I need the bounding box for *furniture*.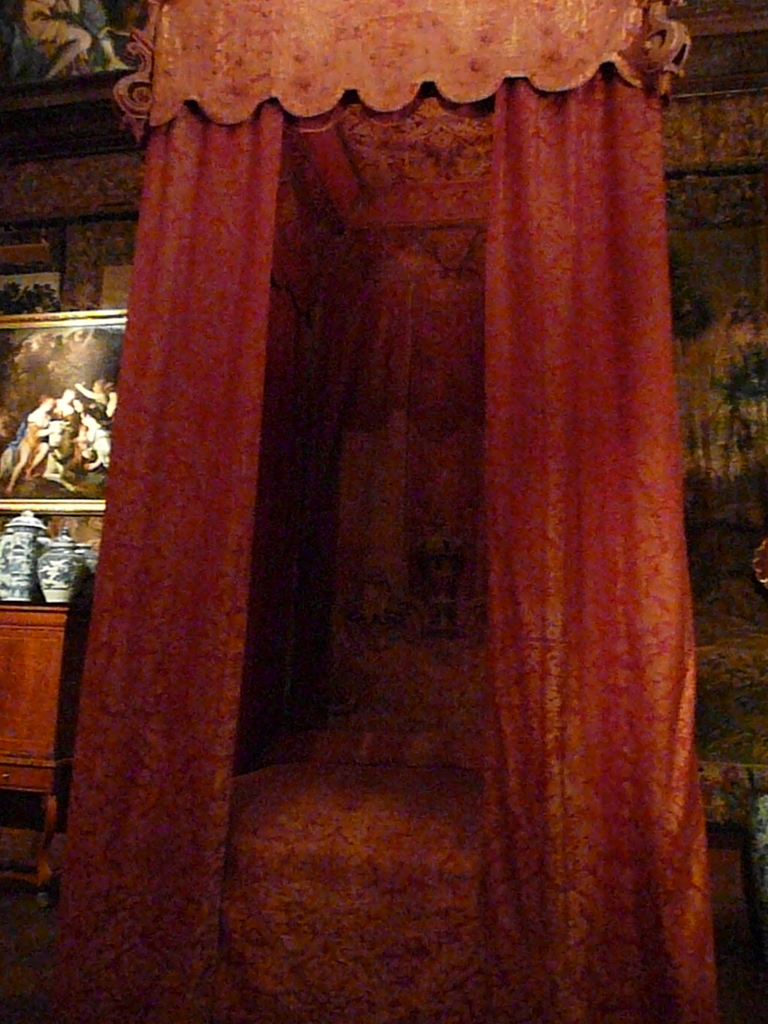
Here it is: select_region(0, 601, 80, 906).
